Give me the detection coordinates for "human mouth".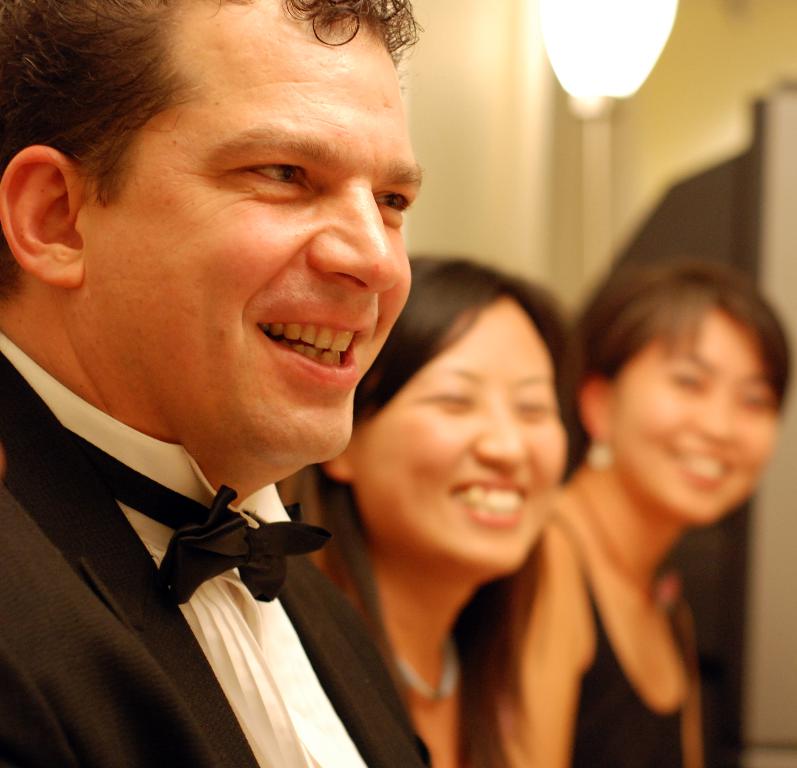
x1=451 y1=474 x2=539 y2=532.
